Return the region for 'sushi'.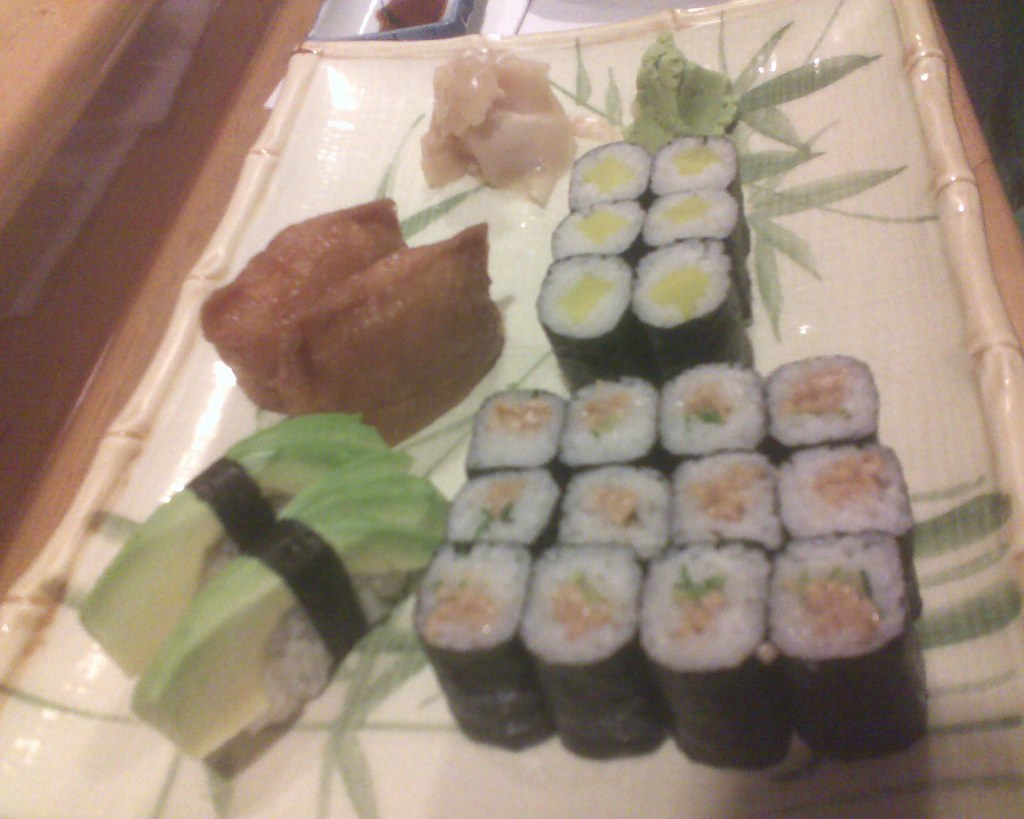
{"x1": 77, "y1": 413, "x2": 395, "y2": 676}.
